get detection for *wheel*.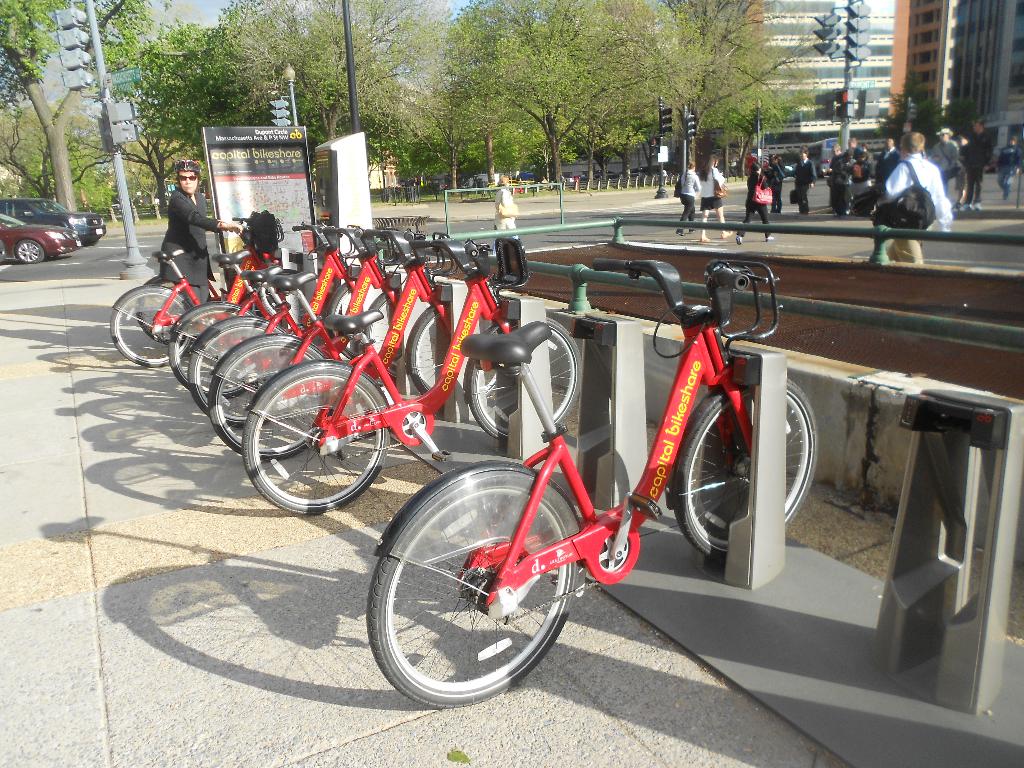
Detection: Rect(326, 279, 360, 356).
